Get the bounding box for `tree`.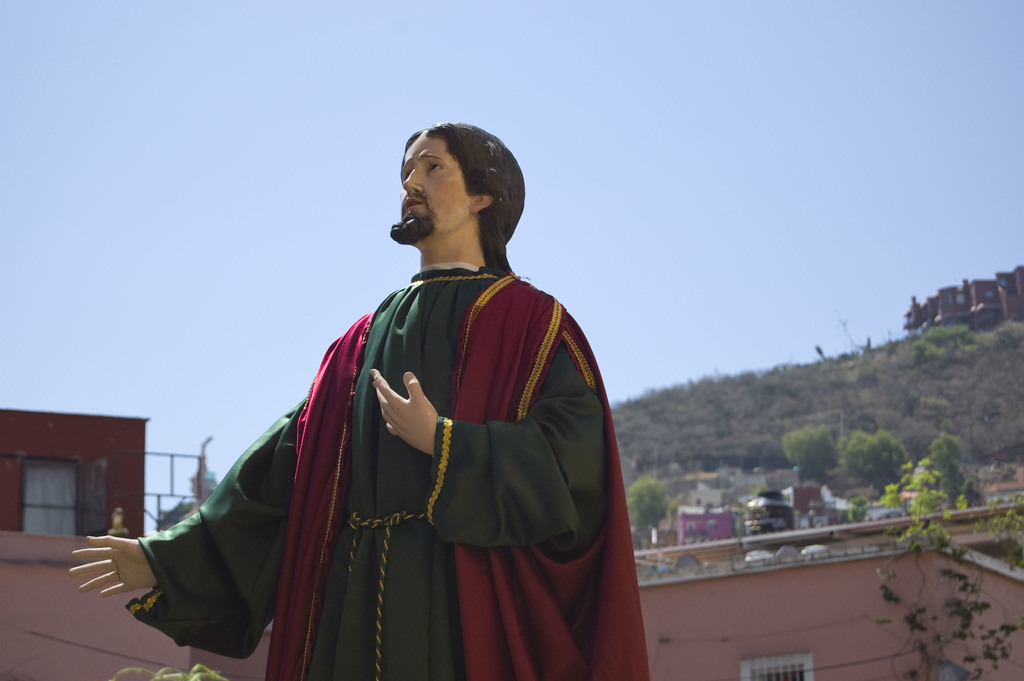
rect(627, 472, 669, 541).
